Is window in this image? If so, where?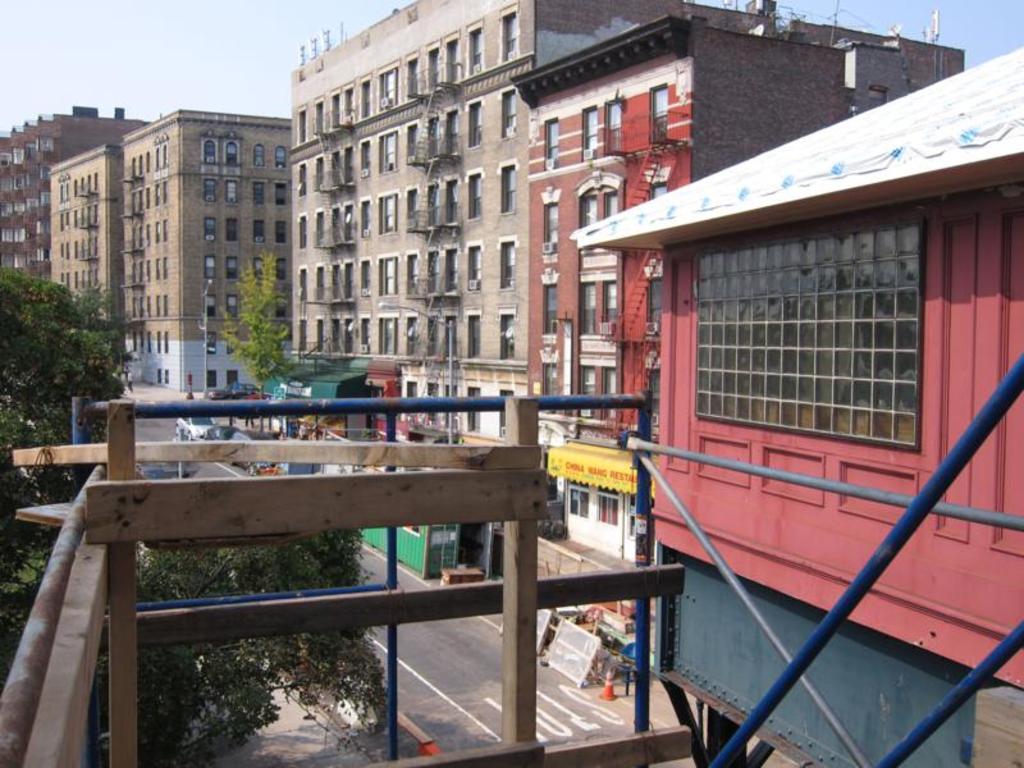
Yes, at {"x1": 360, "y1": 316, "x2": 369, "y2": 356}.
